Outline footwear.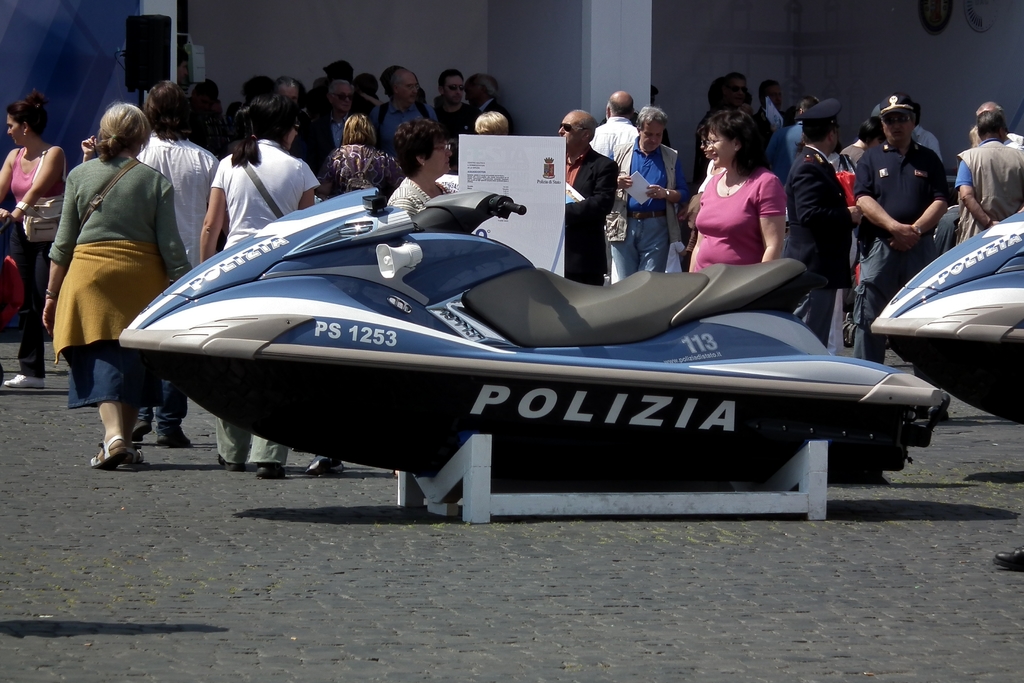
Outline: left=84, top=433, right=127, bottom=470.
